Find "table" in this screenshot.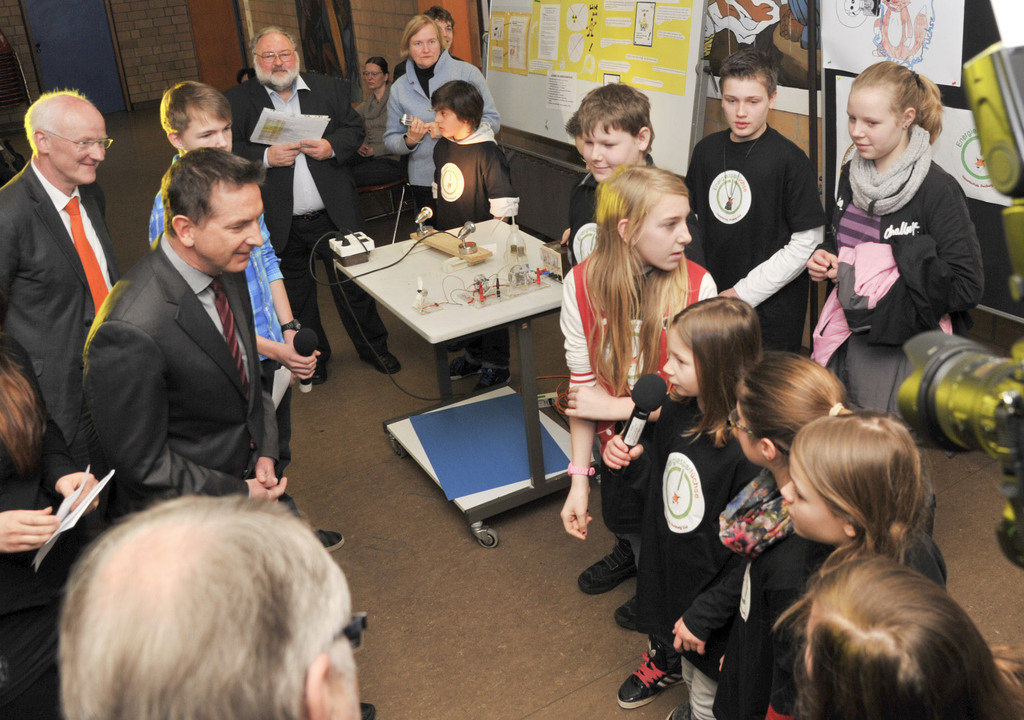
The bounding box for "table" is l=294, t=206, r=600, b=406.
